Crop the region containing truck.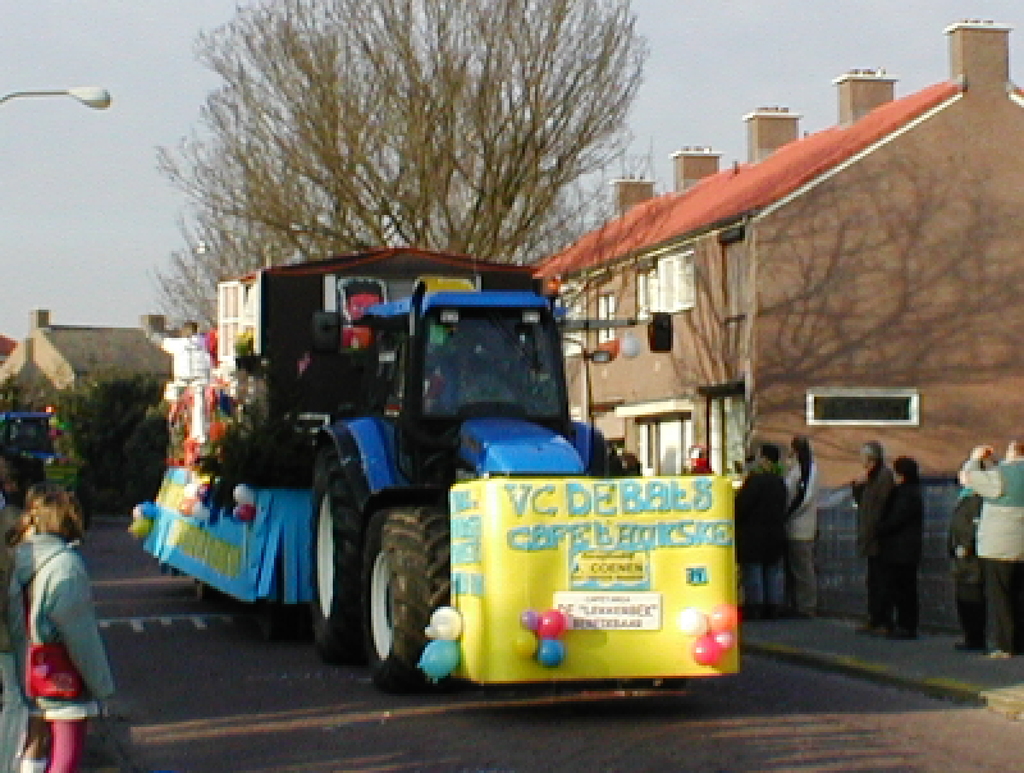
Crop region: [168,245,692,669].
